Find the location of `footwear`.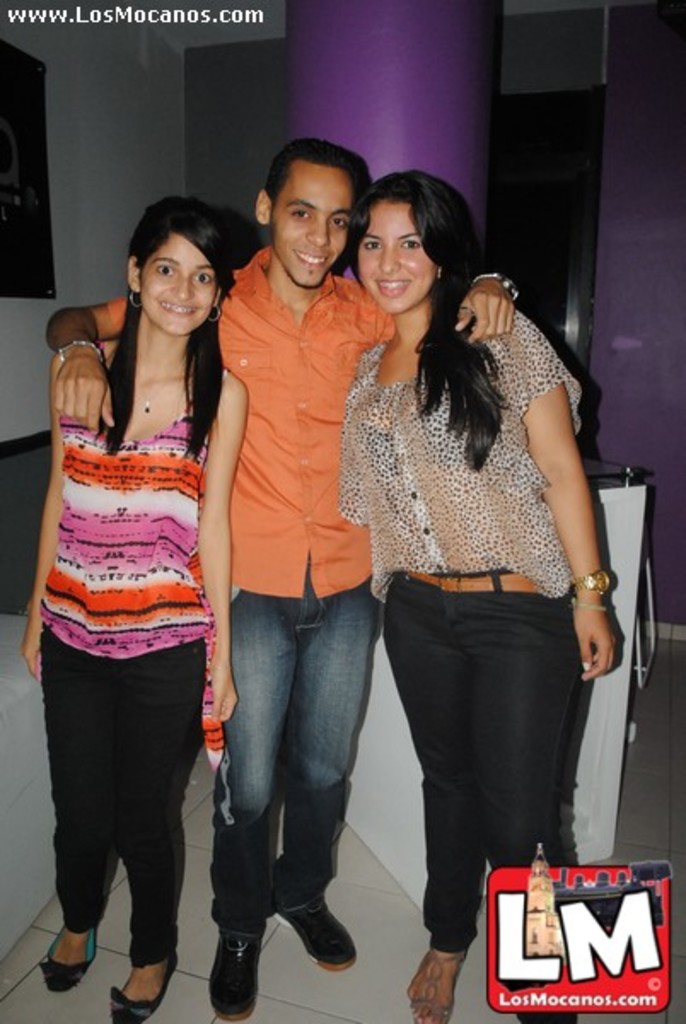
Location: box(404, 940, 474, 1022).
